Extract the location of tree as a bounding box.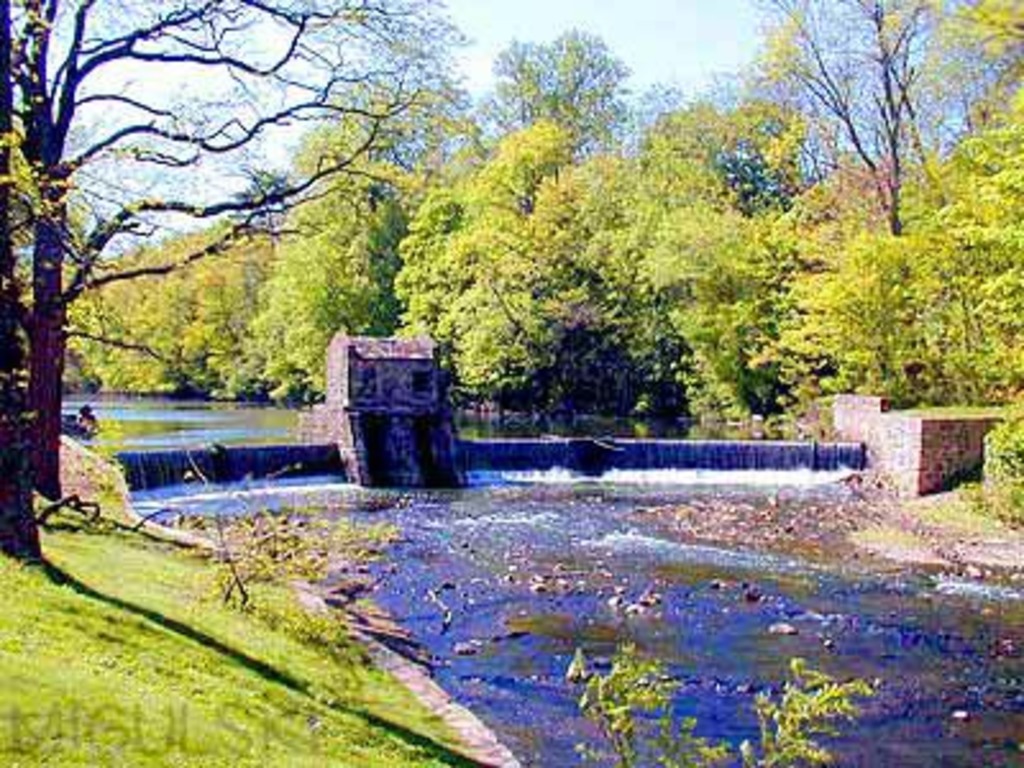
[0, 0, 481, 507].
